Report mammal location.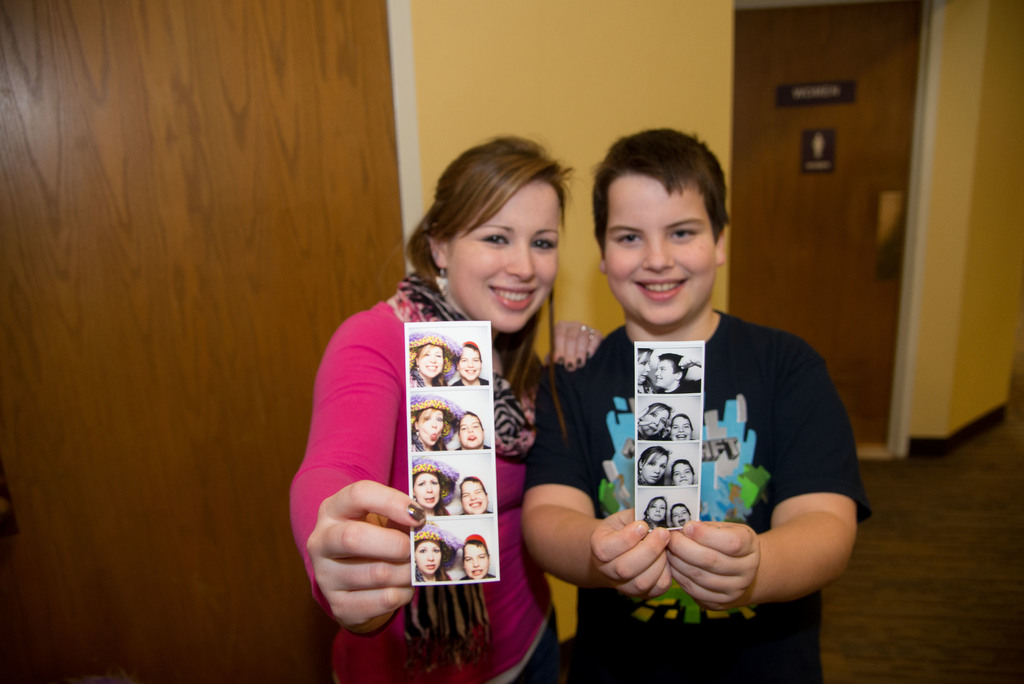
Report: locate(404, 326, 461, 384).
